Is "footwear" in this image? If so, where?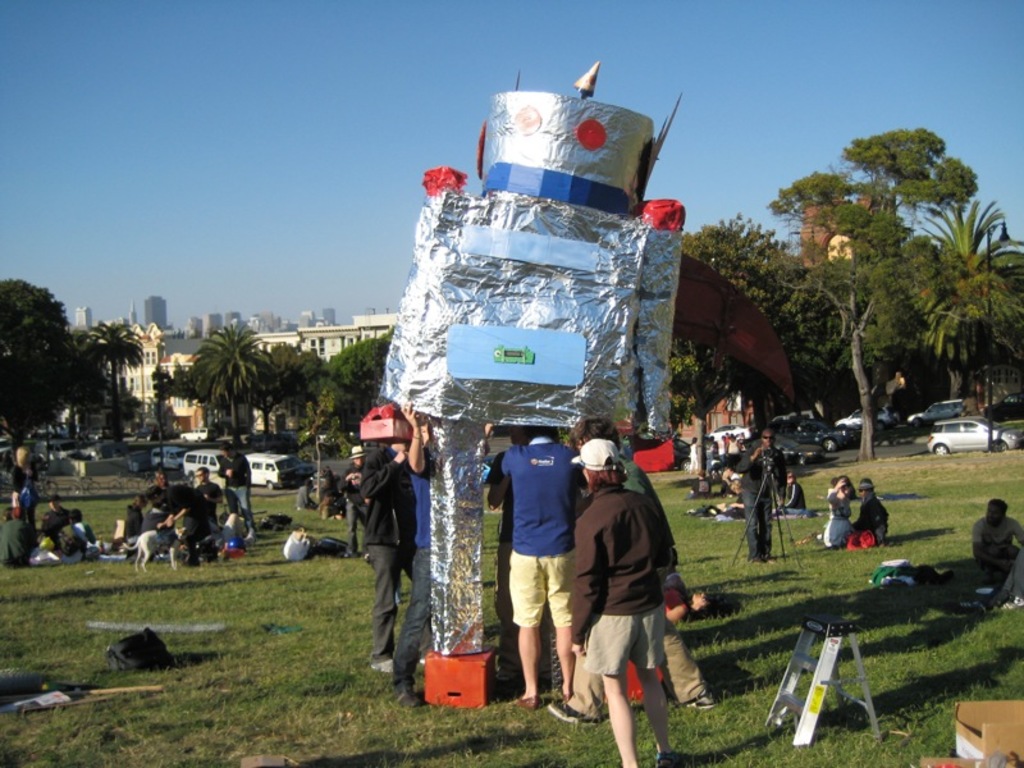
Yes, at [left=520, top=690, right=541, bottom=710].
